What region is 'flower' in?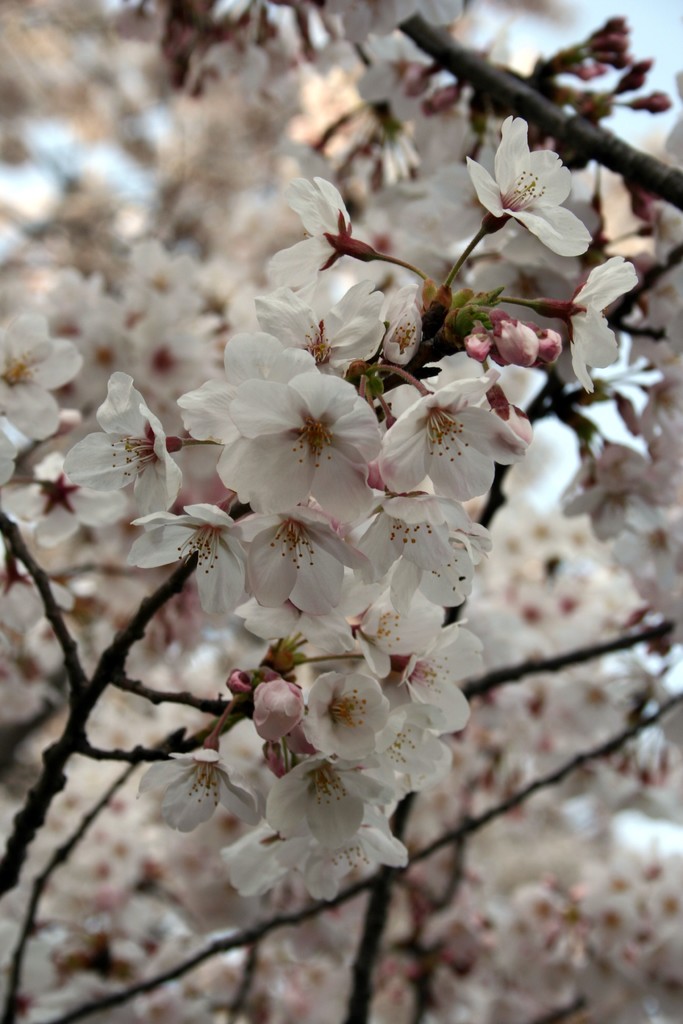
(left=461, top=111, right=594, bottom=262).
